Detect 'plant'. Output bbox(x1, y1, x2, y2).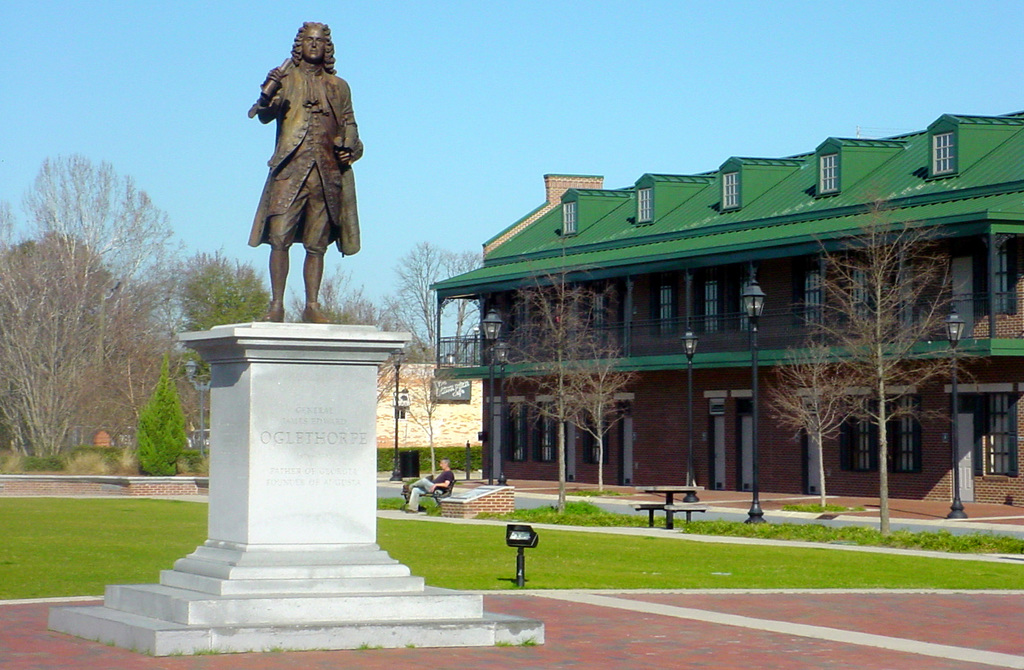
bbox(517, 634, 538, 646).
